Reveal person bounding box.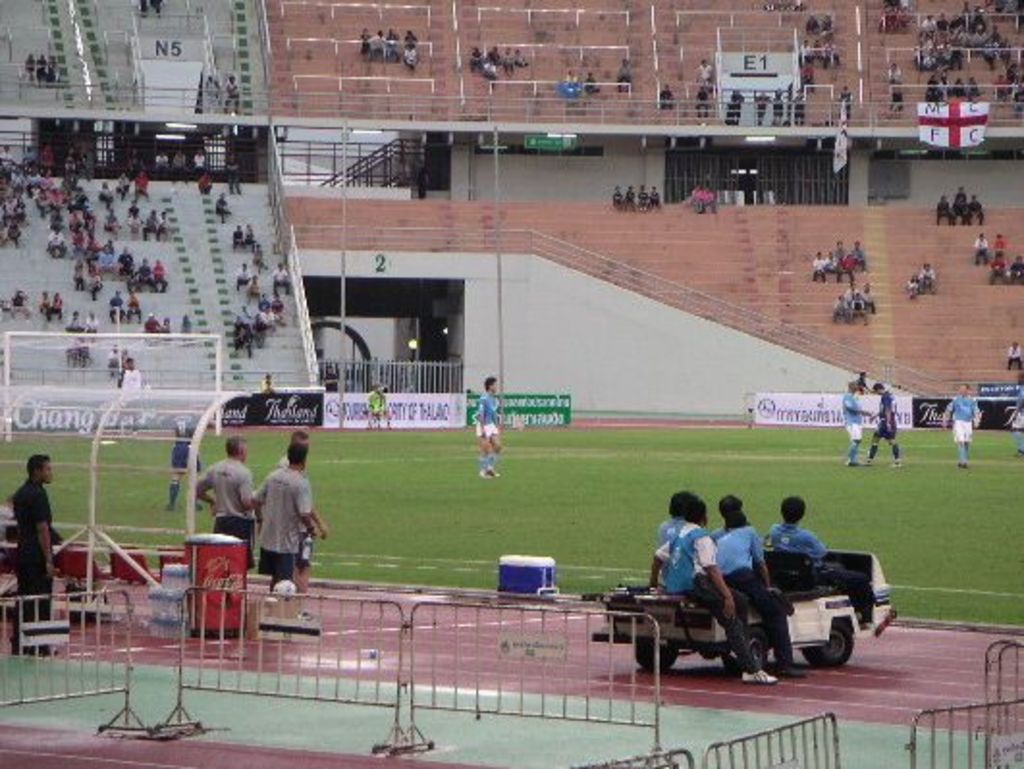
Revealed: select_region(646, 497, 775, 692).
